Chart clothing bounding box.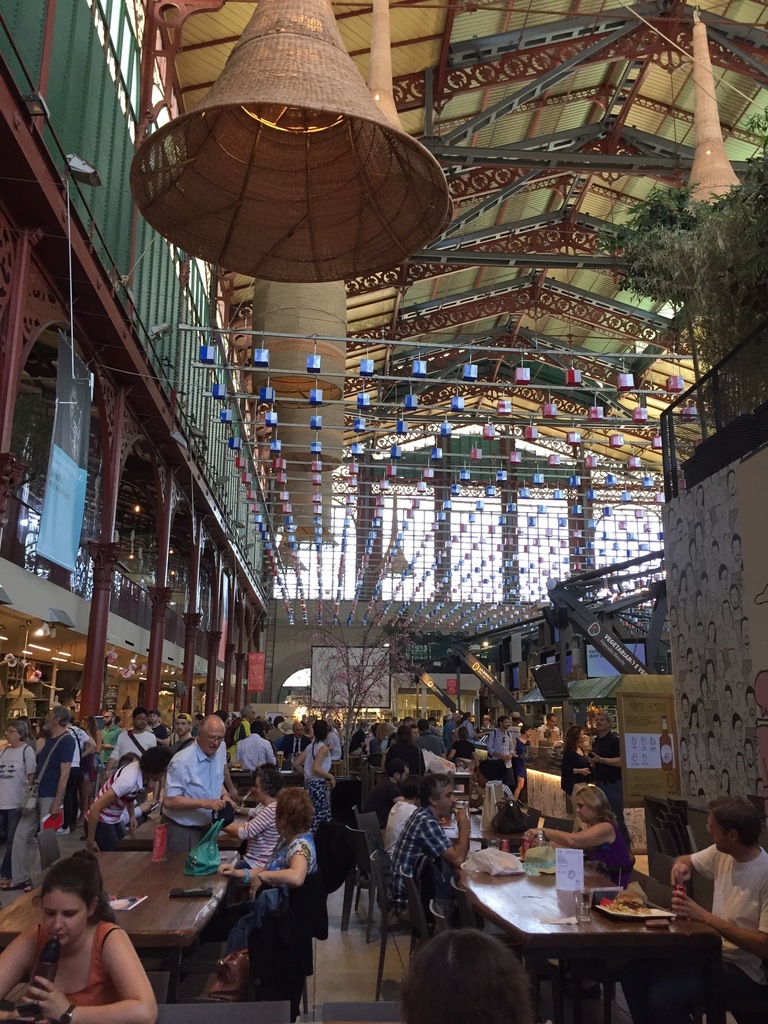
Charted: locate(7, 924, 143, 1023).
